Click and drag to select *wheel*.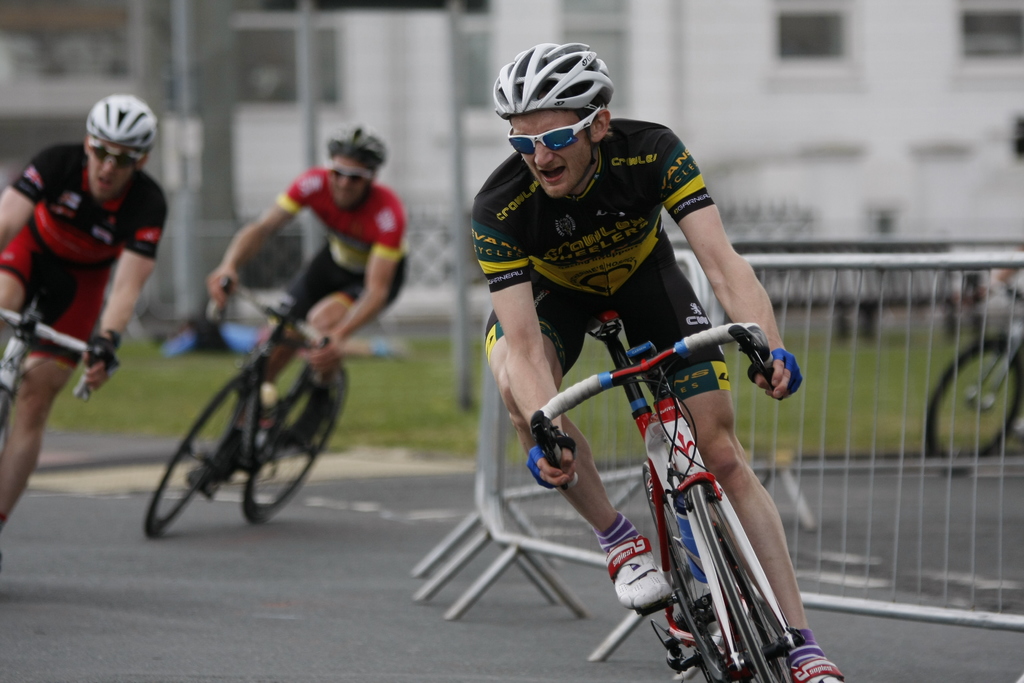
Selection: Rect(698, 487, 808, 682).
